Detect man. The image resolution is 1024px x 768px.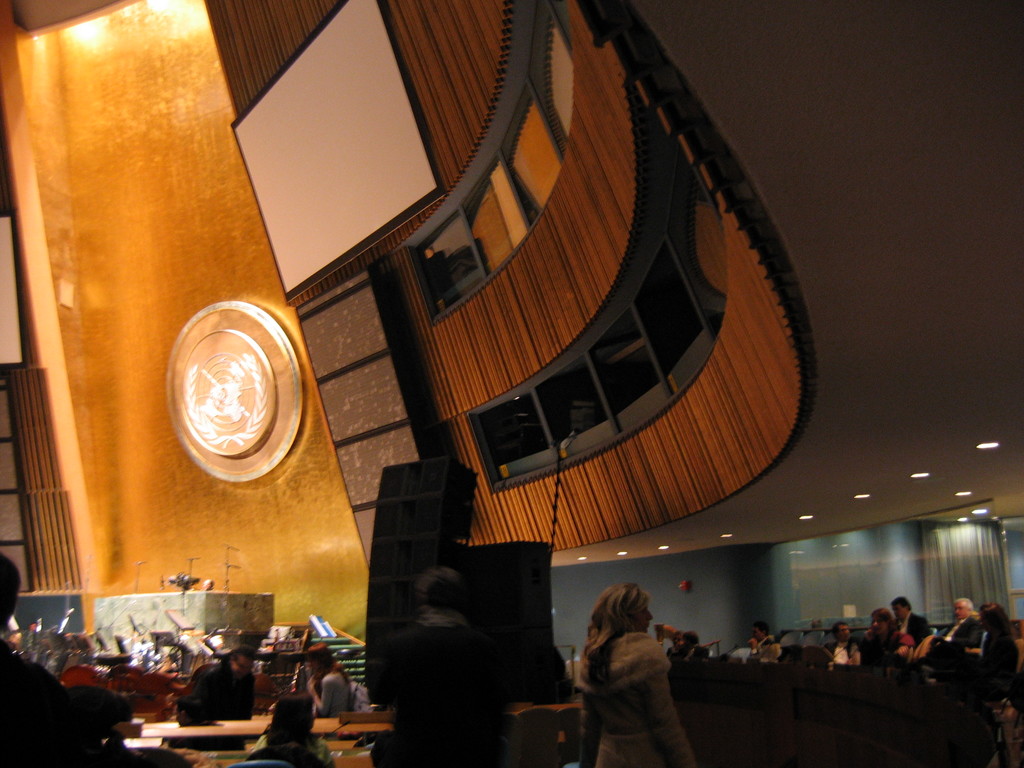
<region>0, 551, 82, 767</region>.
